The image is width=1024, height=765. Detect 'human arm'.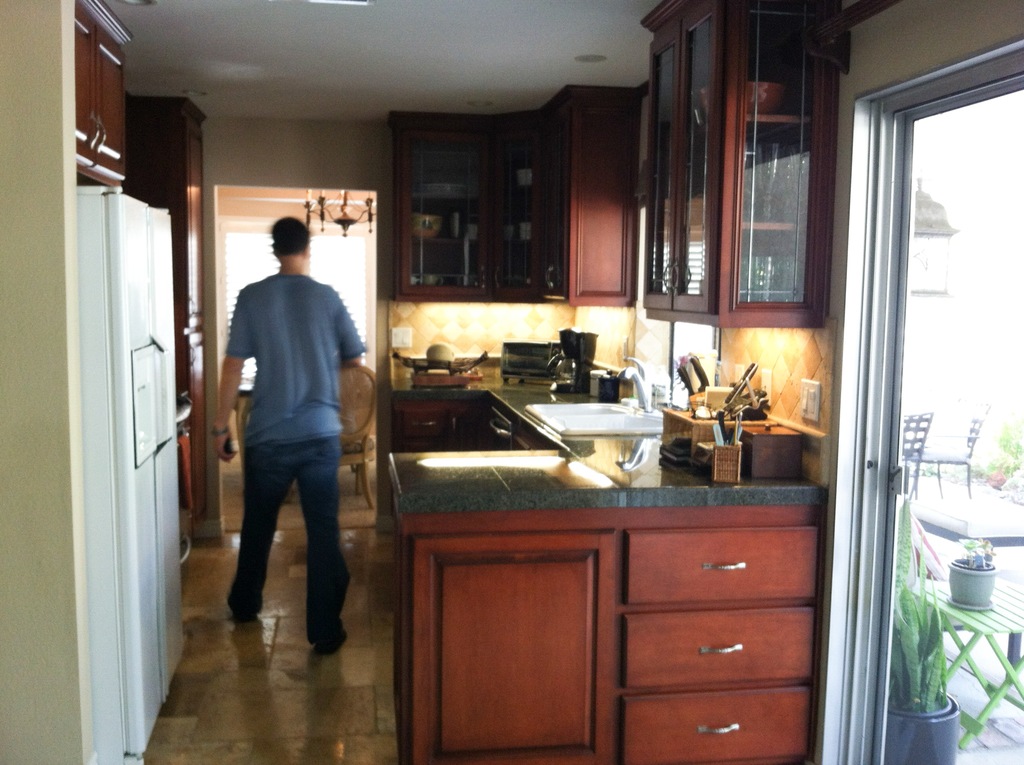
Detection: {"x1": 211, "y1": 290, "x2": 256, "y2": 462}.
